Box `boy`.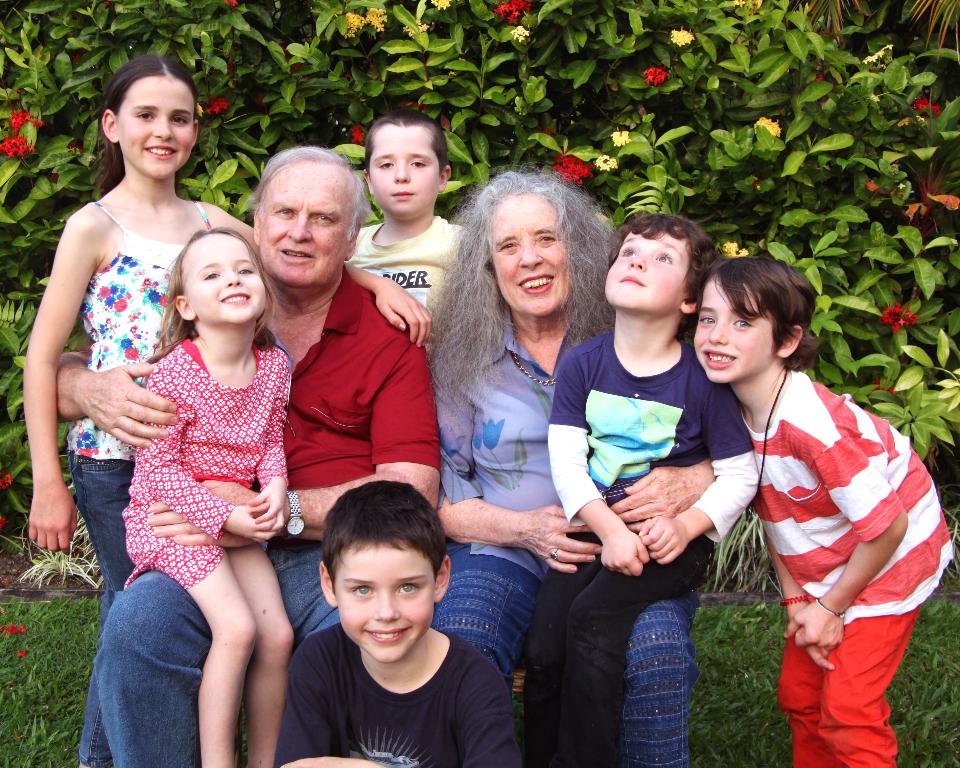
left=343, top=109, right=467, bottom=356.
